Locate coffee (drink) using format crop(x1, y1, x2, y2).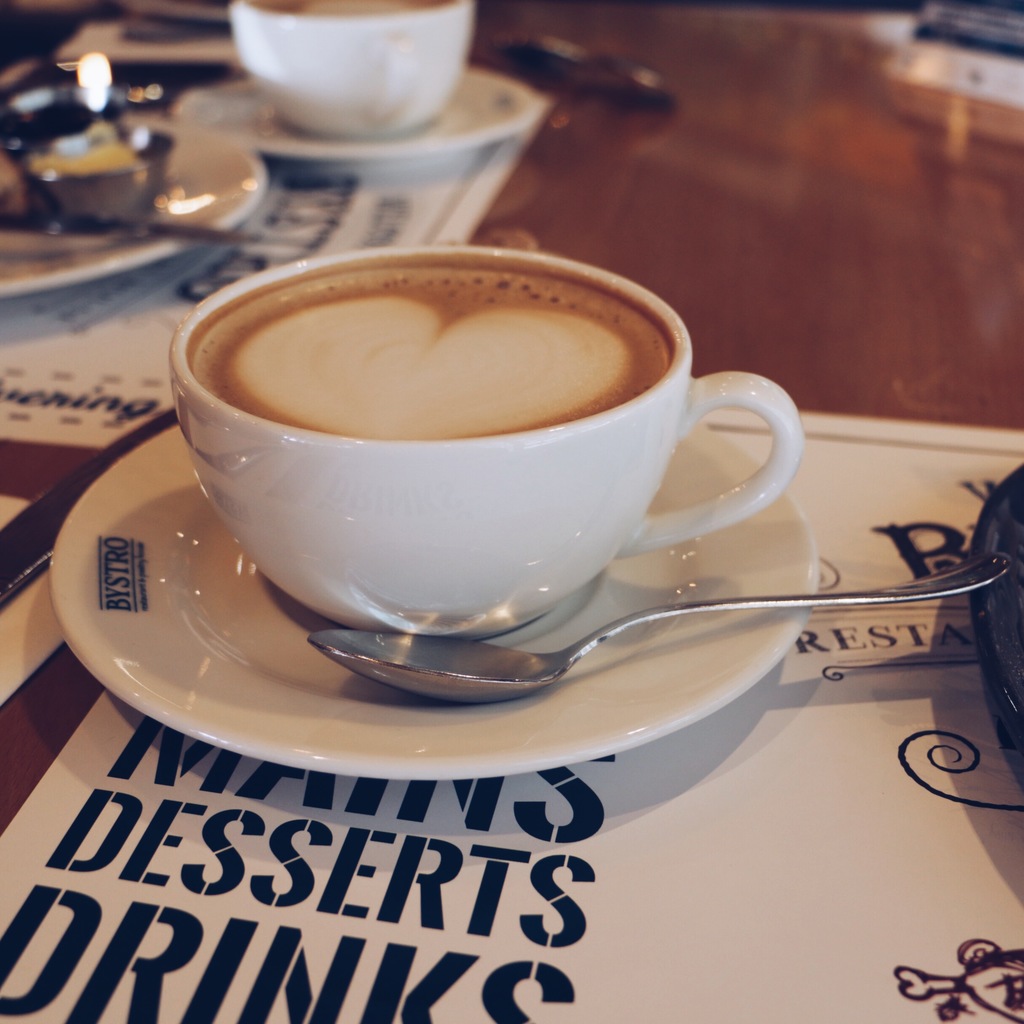
crop(252, 0, 455, 17).
